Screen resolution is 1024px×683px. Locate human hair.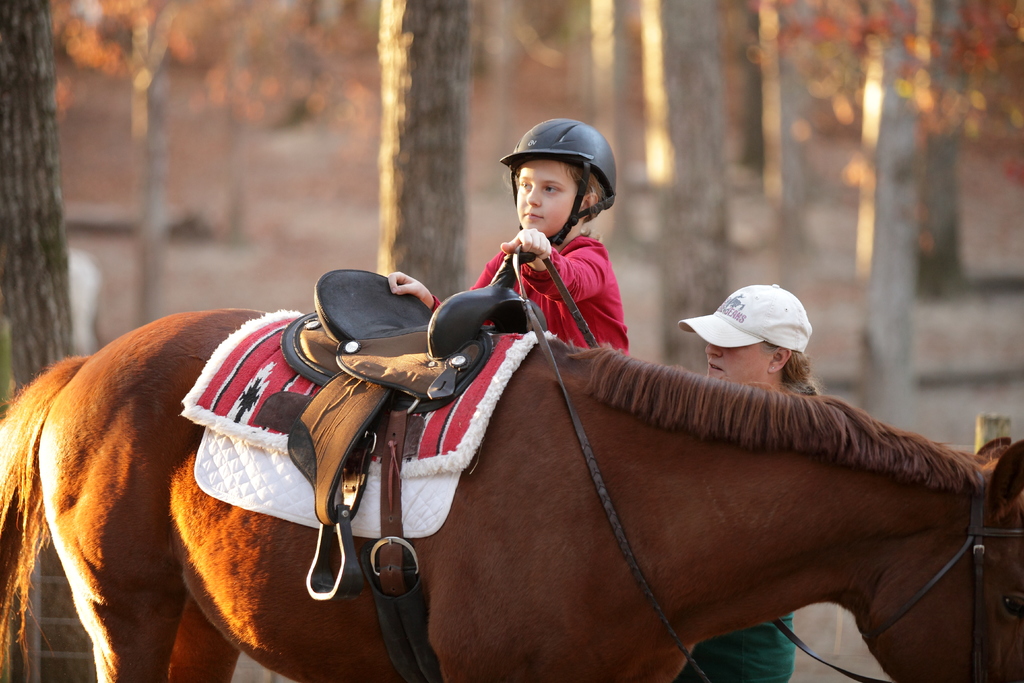
x1=504 y1=163 x2=611 y2=226.
